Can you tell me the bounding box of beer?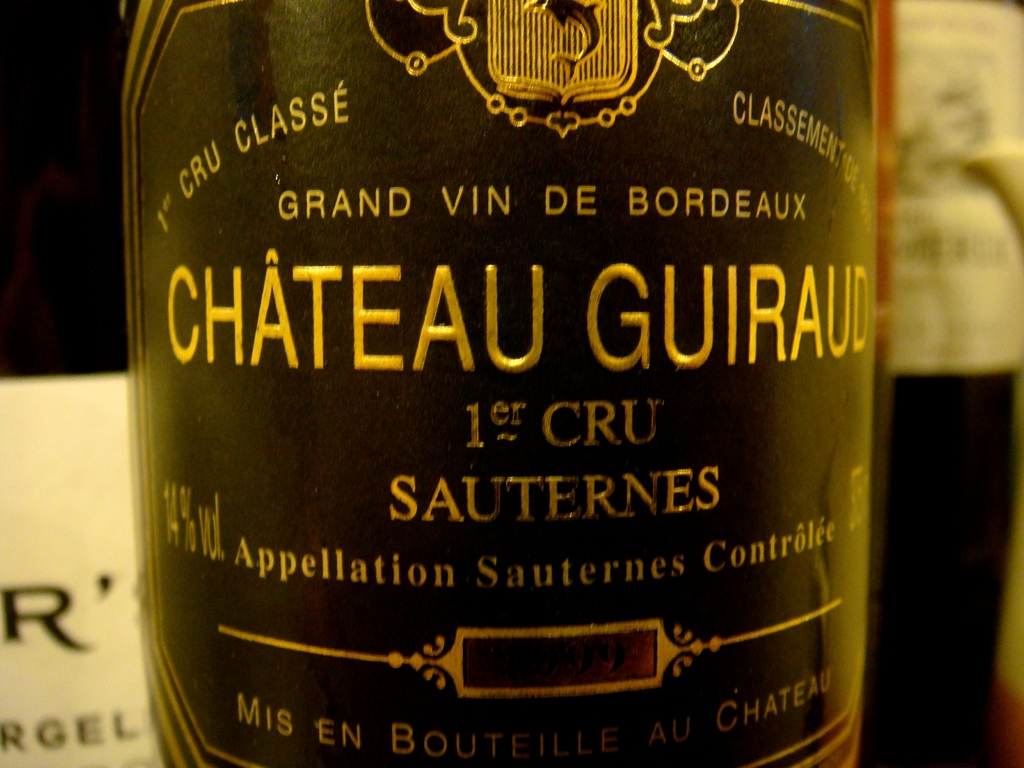
region(122, 0, 859, 767).
